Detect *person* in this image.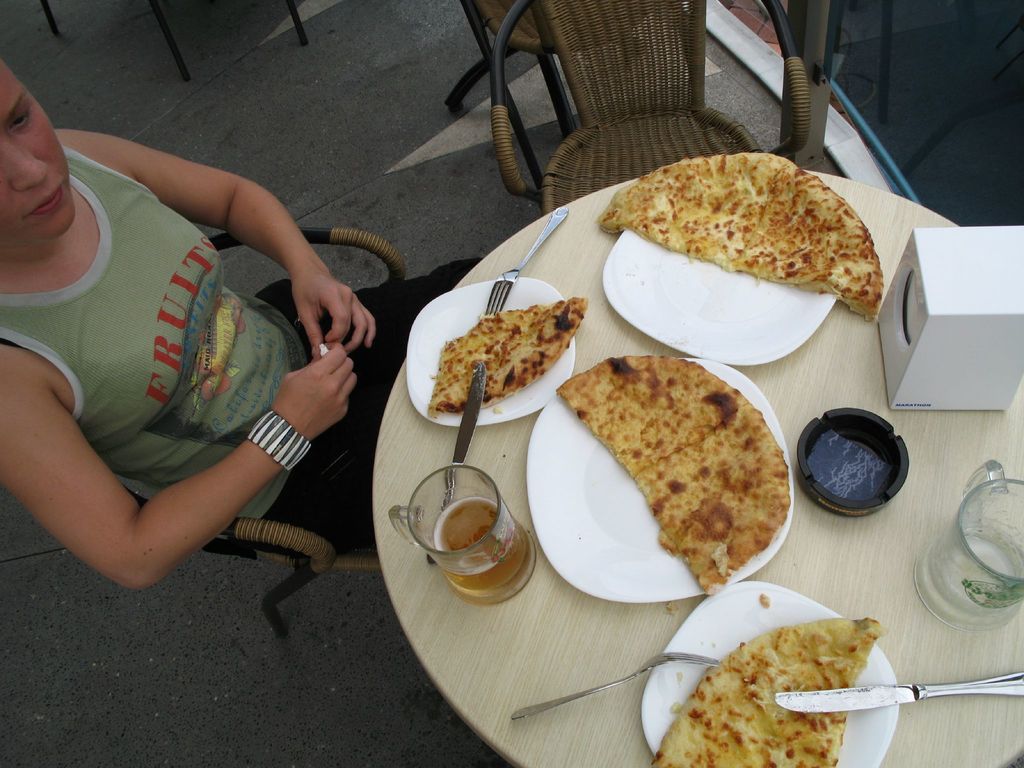
Detection: pyautogui.locateOnScreen(1, 62, 362, 646).
